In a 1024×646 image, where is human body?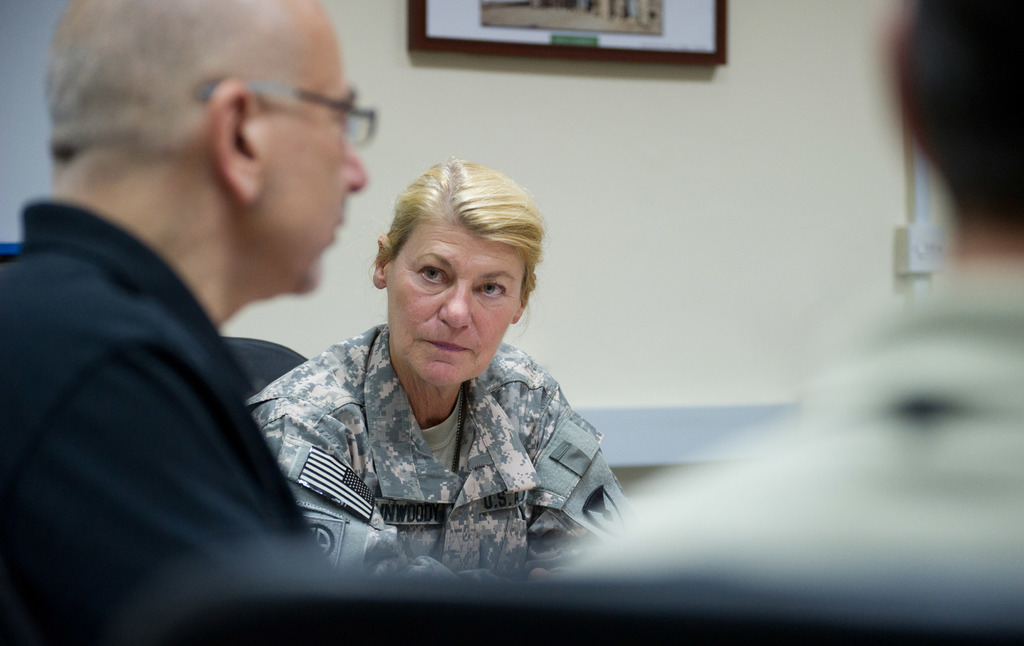
BBox(264, 170, 634, 577).
